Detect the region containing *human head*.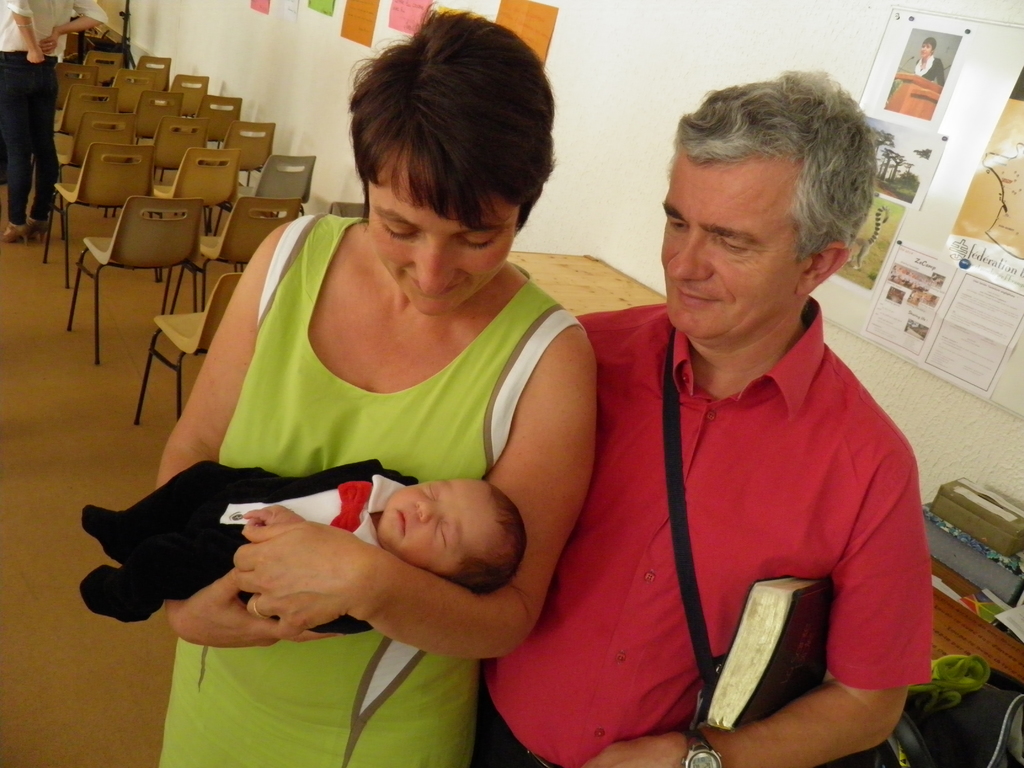
[left=644, top=70, right=877, bottom=347].
